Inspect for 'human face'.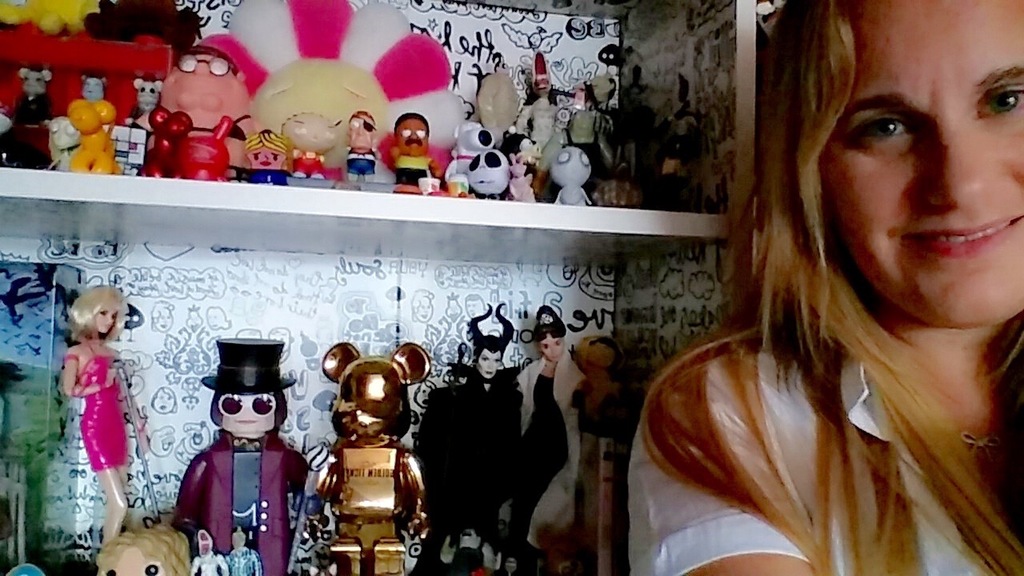
Inspection: 538,329,566,361.
